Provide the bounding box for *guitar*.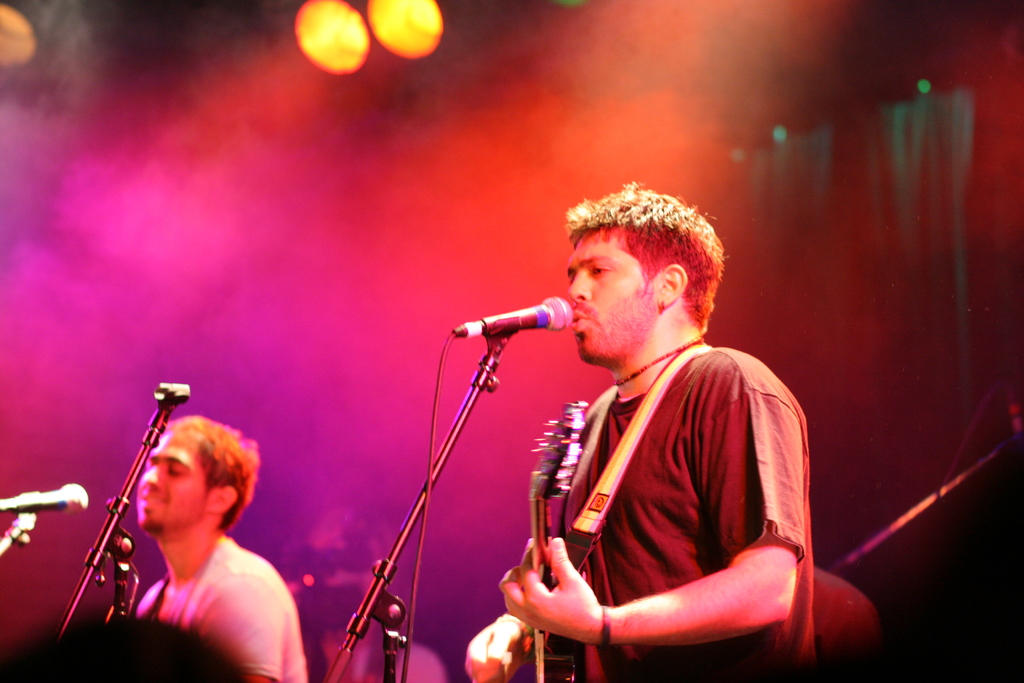
select_region(524, 399, 584, 682).
